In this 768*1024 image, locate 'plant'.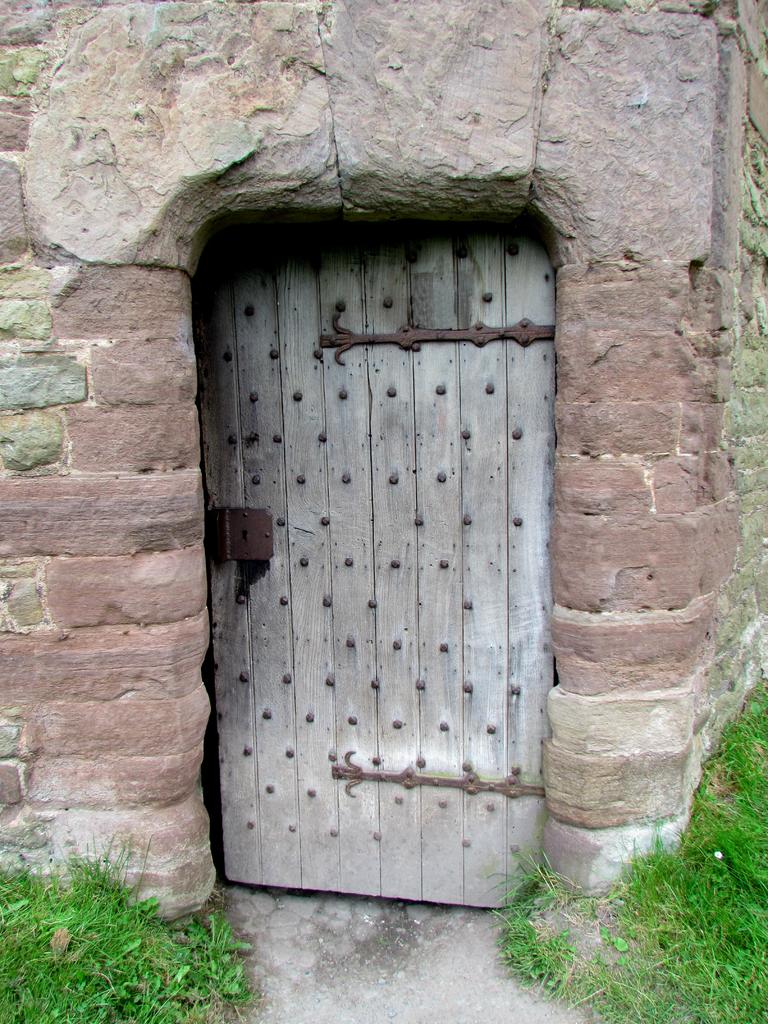
Bounding box: left=0, top=854, right=37, bottom=1023.
